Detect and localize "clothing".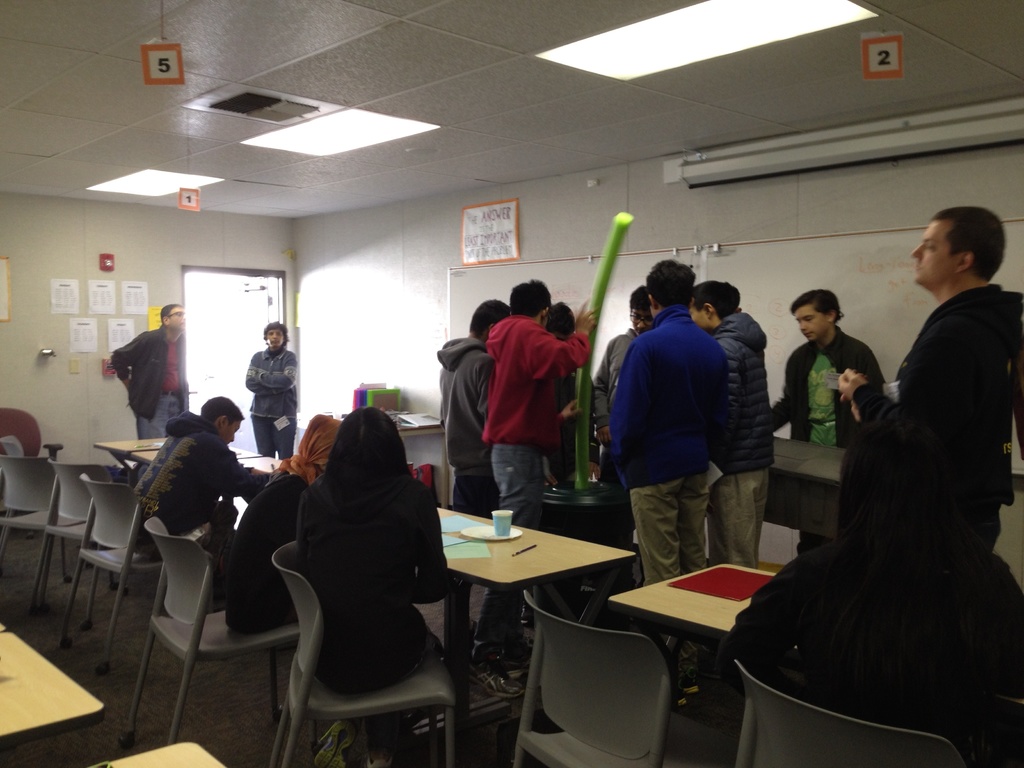
Localized at l=437, t=341, r=481, b=516.
